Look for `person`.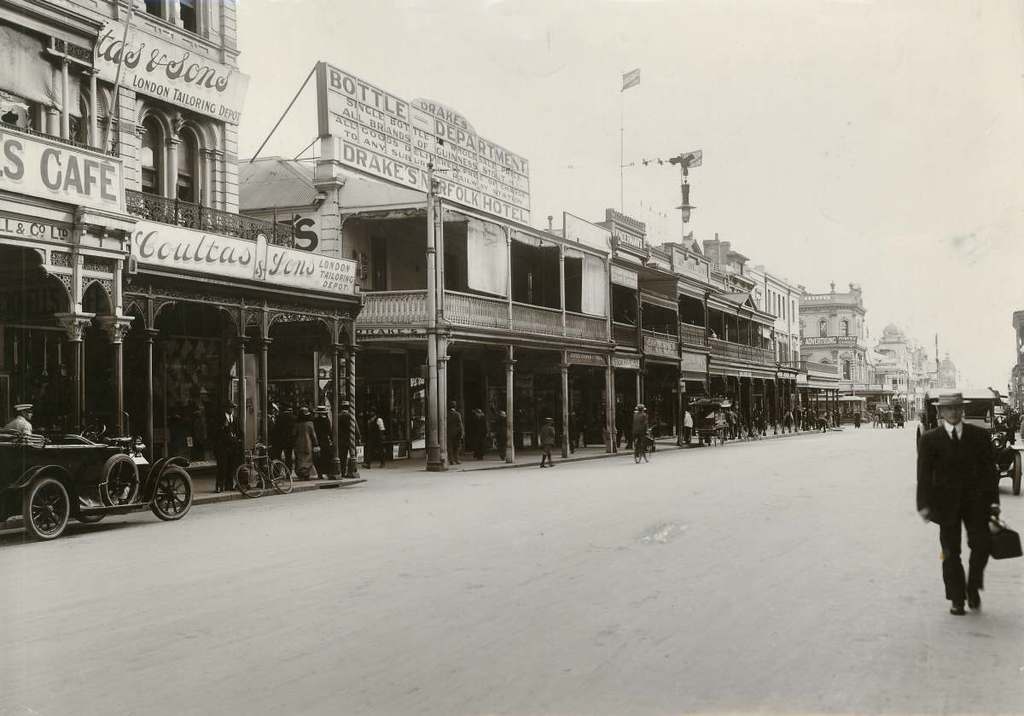
Found: (878, 399, 905, 432).
